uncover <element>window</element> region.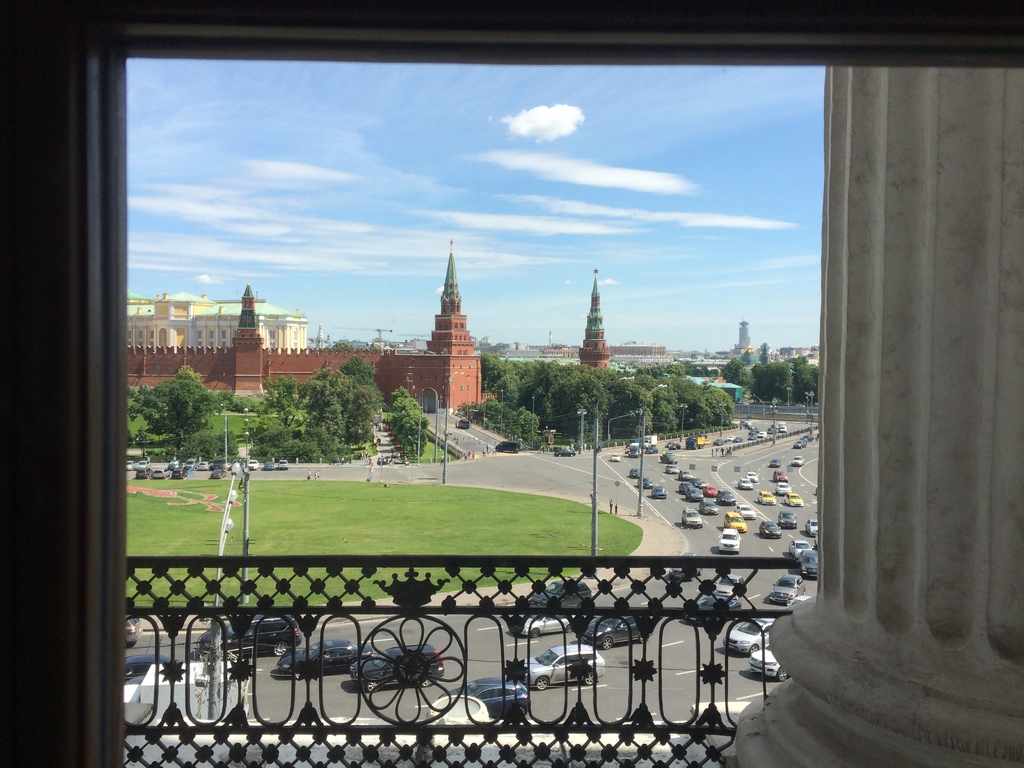
Uncovered: locate(222, 330, 225, 346).
